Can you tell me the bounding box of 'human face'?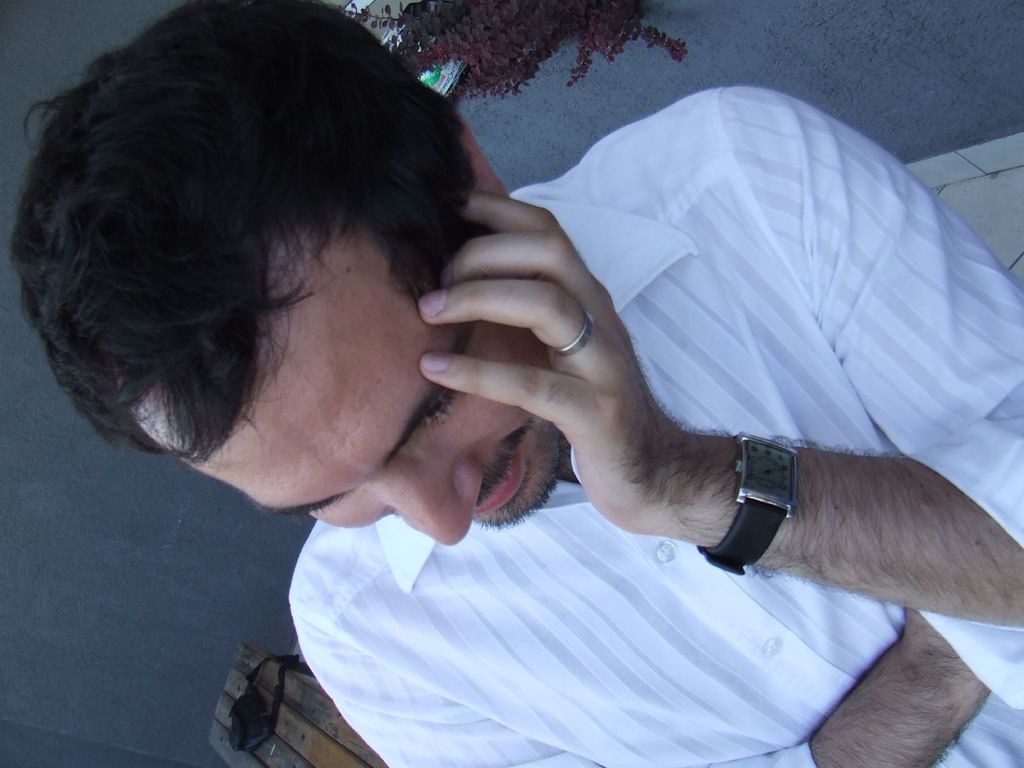
[left=168, top=254, right=564, bottom=547].
